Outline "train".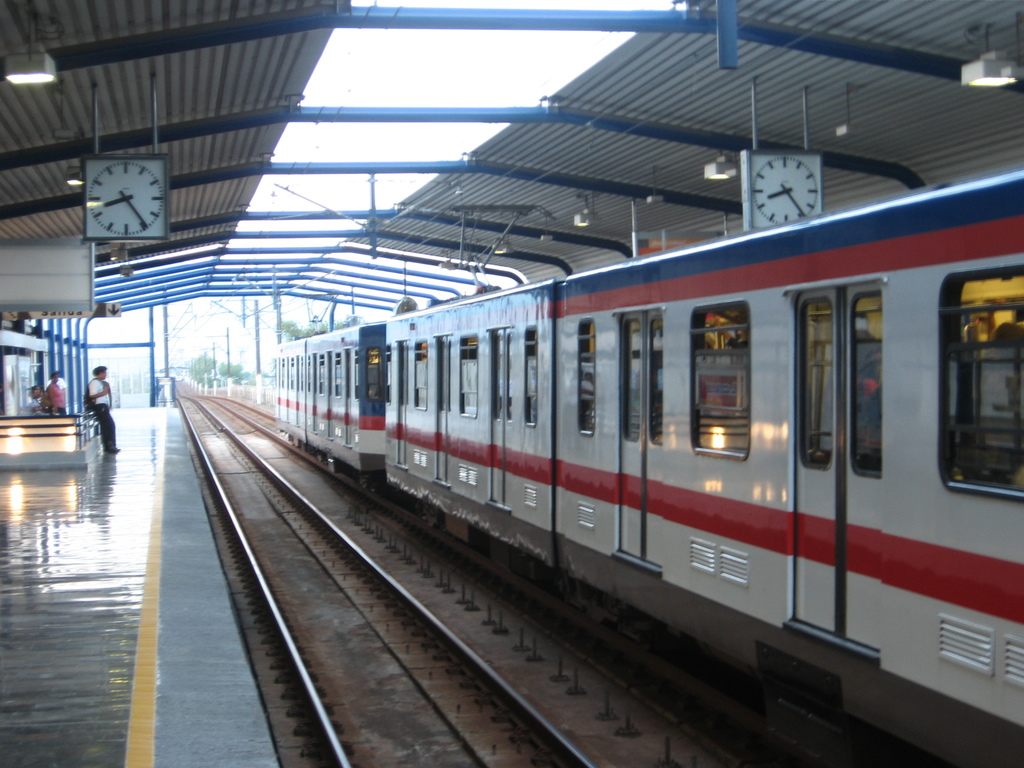
Outline: (275, 172, 1023, 767).
